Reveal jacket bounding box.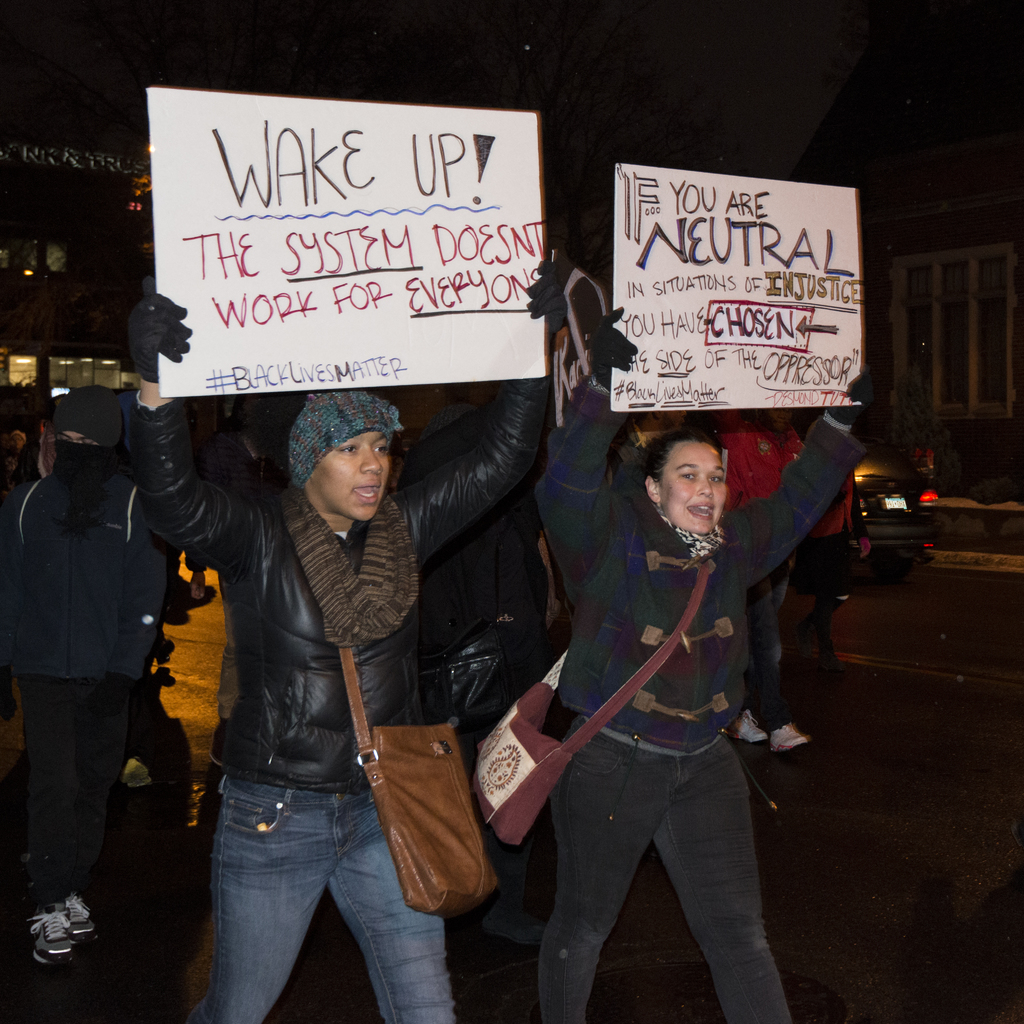
Revealed: 125:349:550:792.
